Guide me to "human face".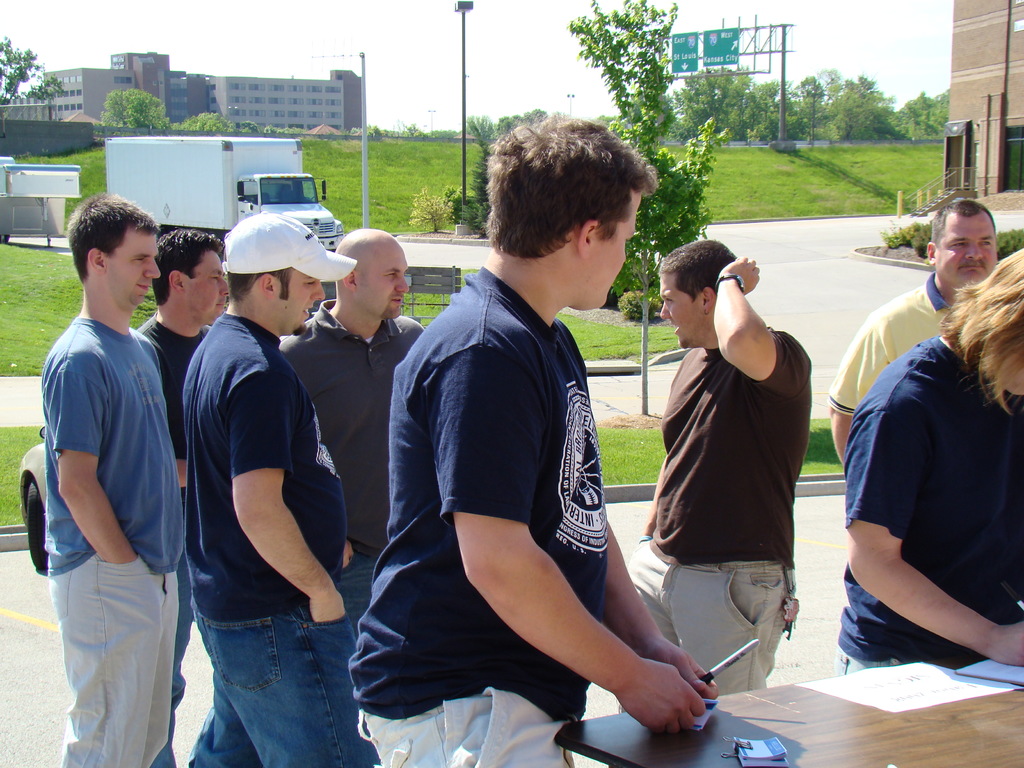
Guidance: [x1=191, y1=252, x2=228, y2=328].
